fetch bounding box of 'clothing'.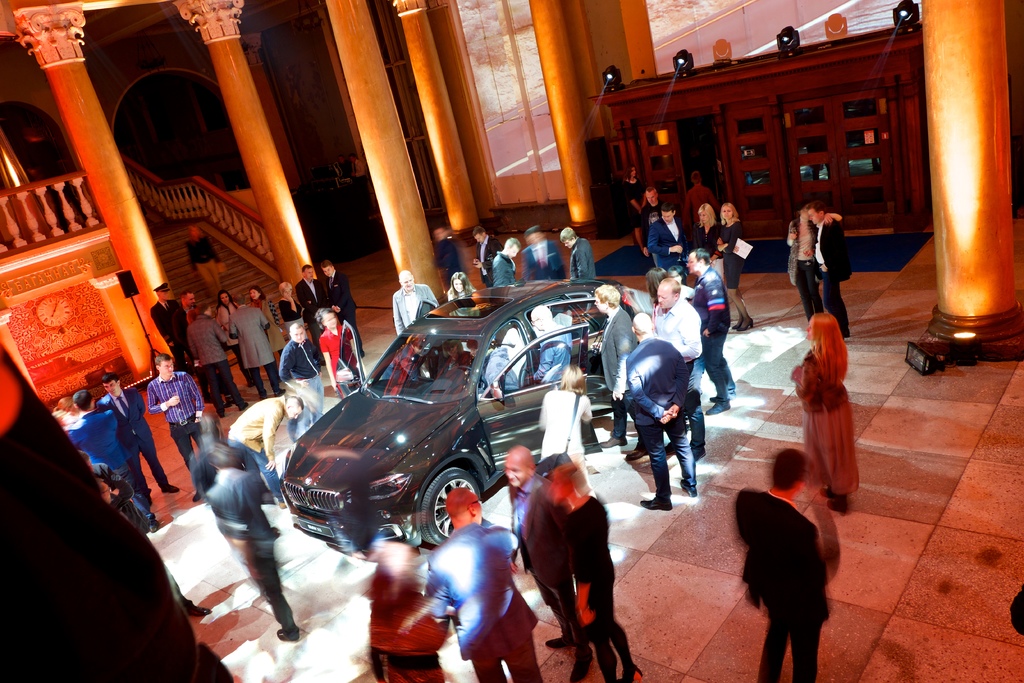
Bbox: {"x1": 563, "y1": 502, "x2": 637, "y2": 682}.
